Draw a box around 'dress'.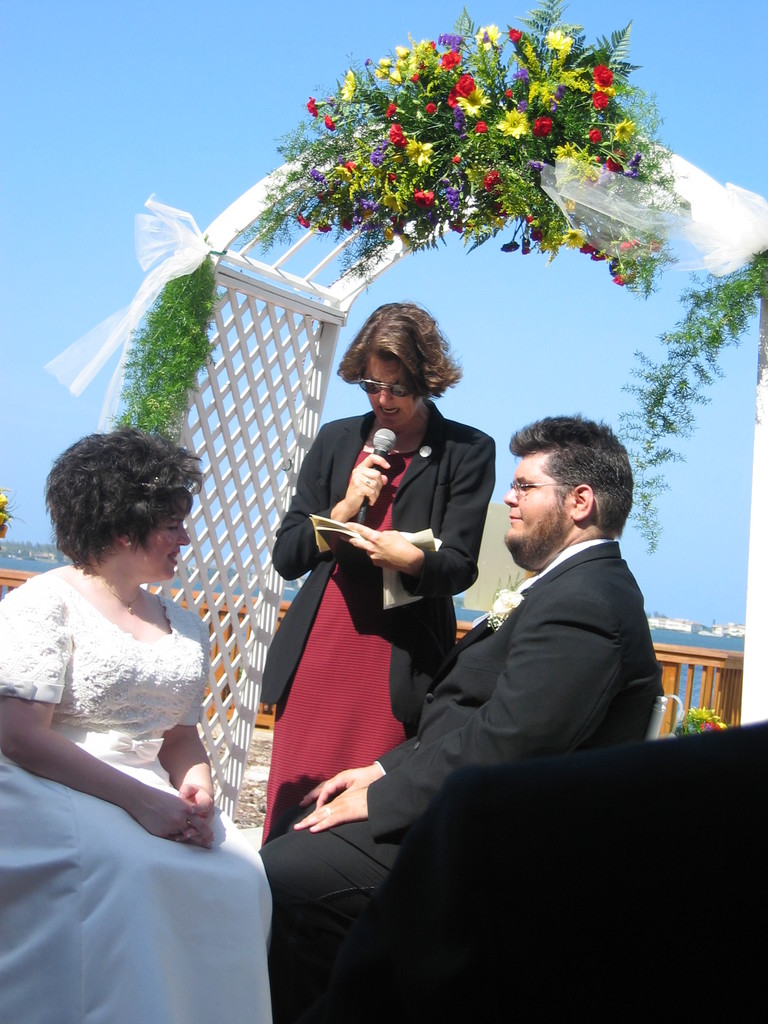
(left=259, top=407, right=497, bottom=846).
